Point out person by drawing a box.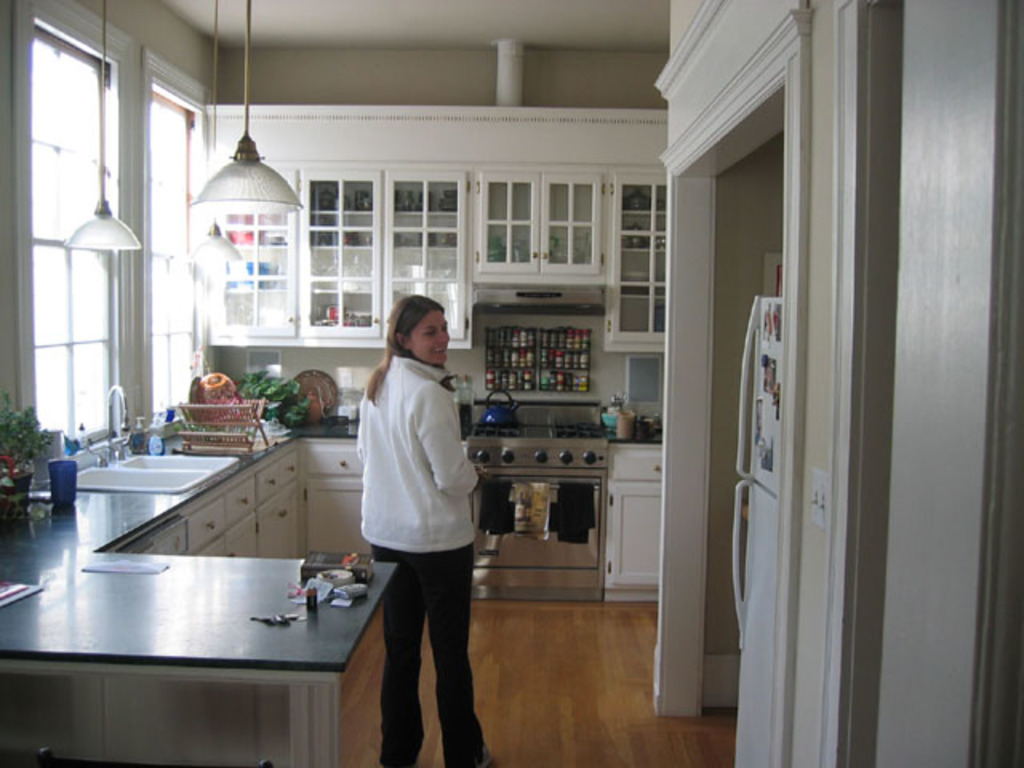
333 261 480 752.
